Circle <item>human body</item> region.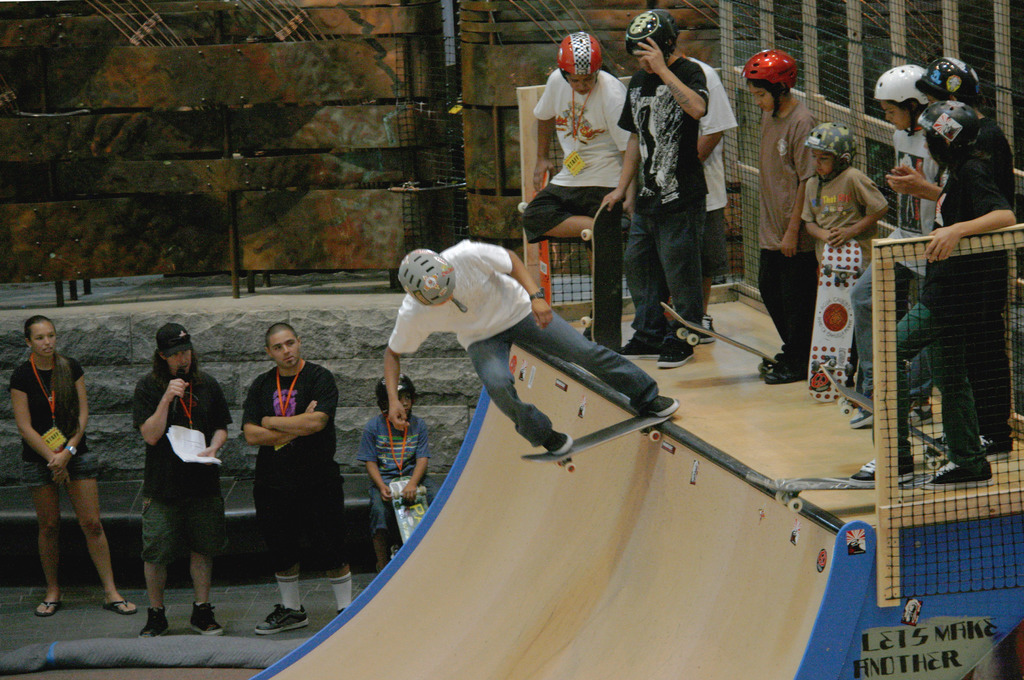
Region: <bbox>390, 245, 678, 457</bbox>.
